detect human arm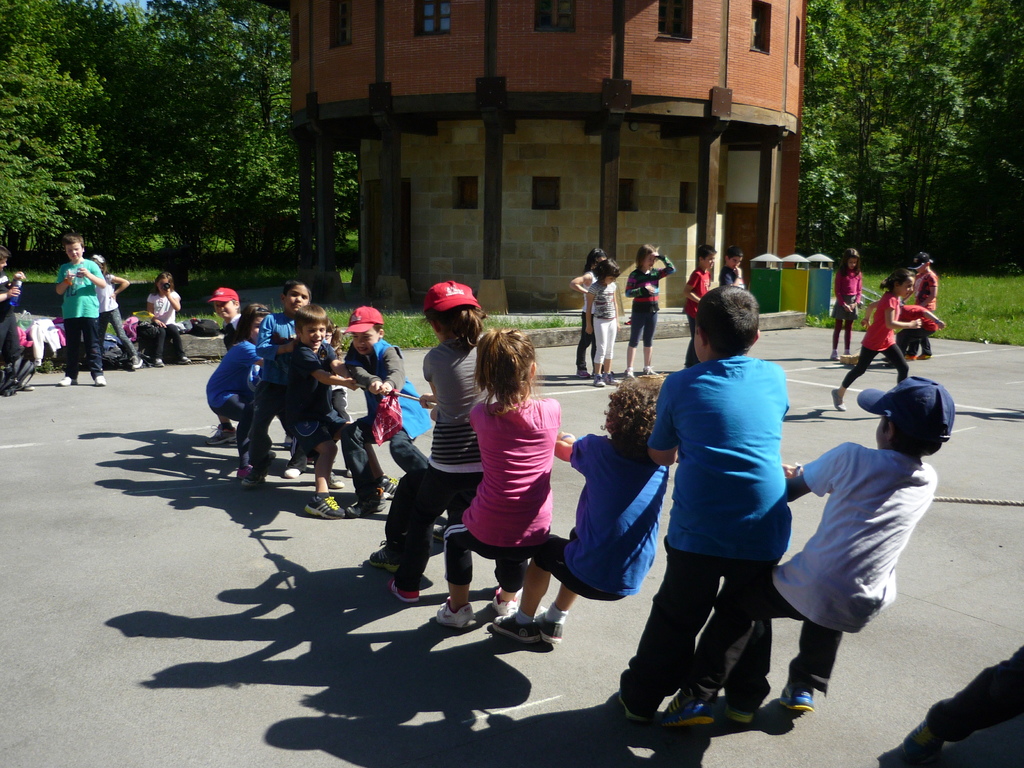
left=856, top=297, right=883, bottom=333
